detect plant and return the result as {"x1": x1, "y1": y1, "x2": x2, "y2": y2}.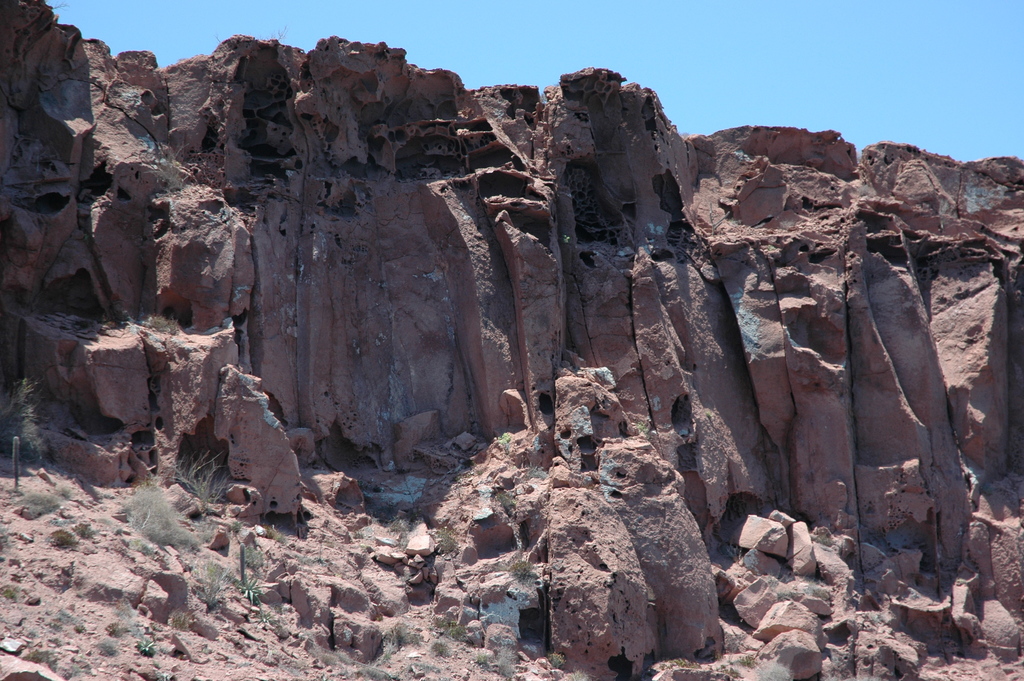
{"x1": 308, "y1": 641, "x2": 396, "y2": 680}.
